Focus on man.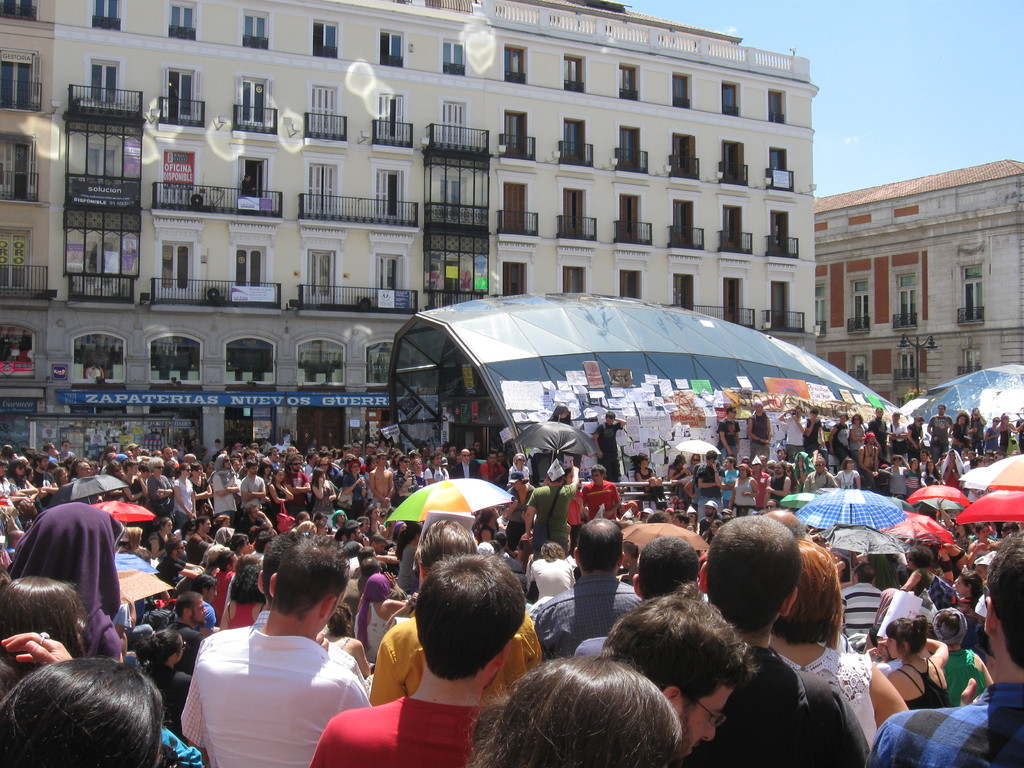
Focused at box=[492, 529, 525, 572].
